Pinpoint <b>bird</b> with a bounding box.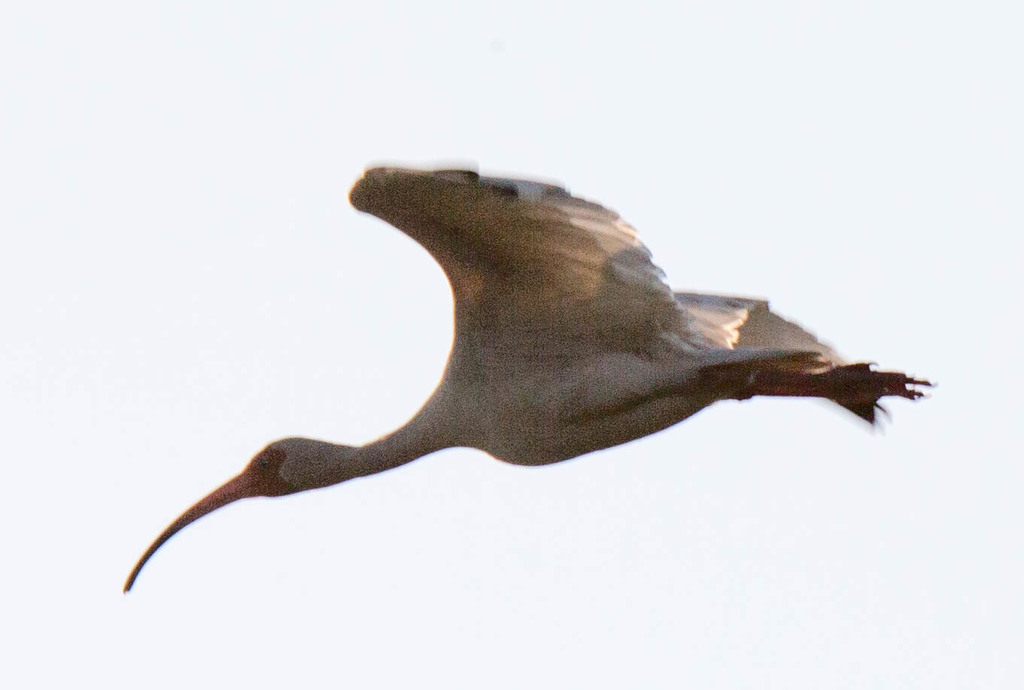
box=[138, 133, 936, 609].
